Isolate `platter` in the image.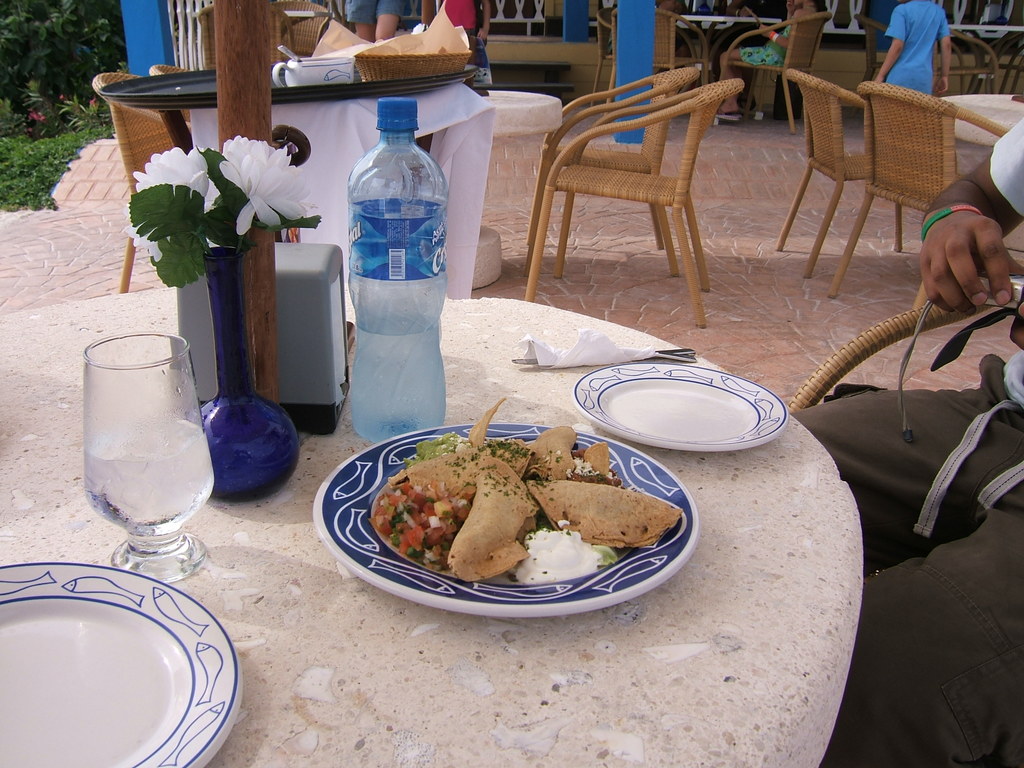
Isolated region: x1=568 y1=364 x2=794 y2=441.
